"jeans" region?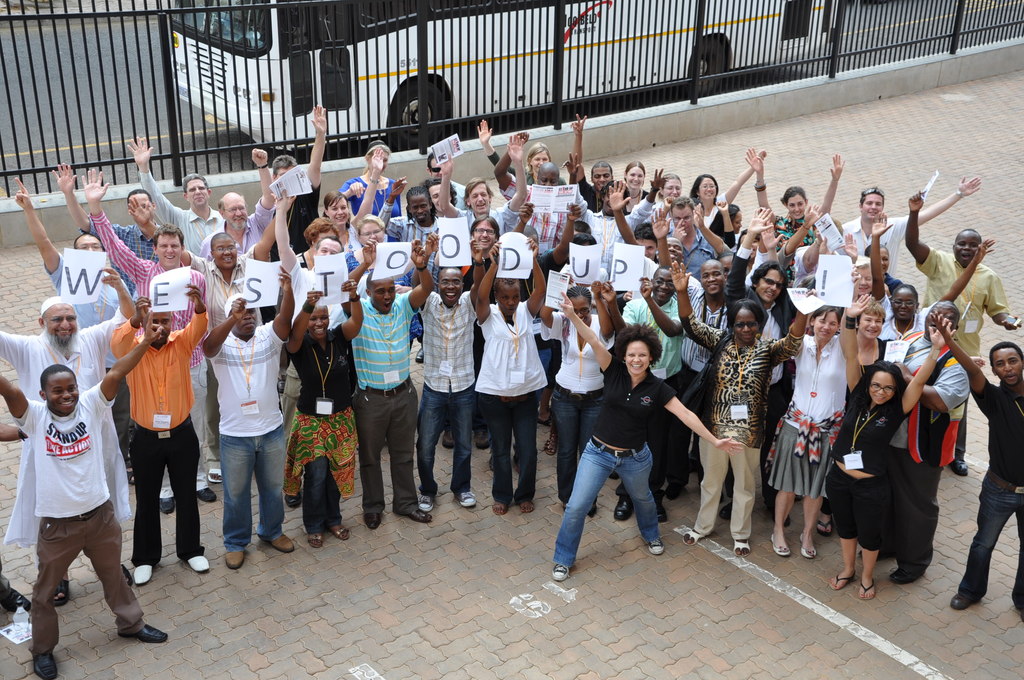
552, 384, 599, 501
